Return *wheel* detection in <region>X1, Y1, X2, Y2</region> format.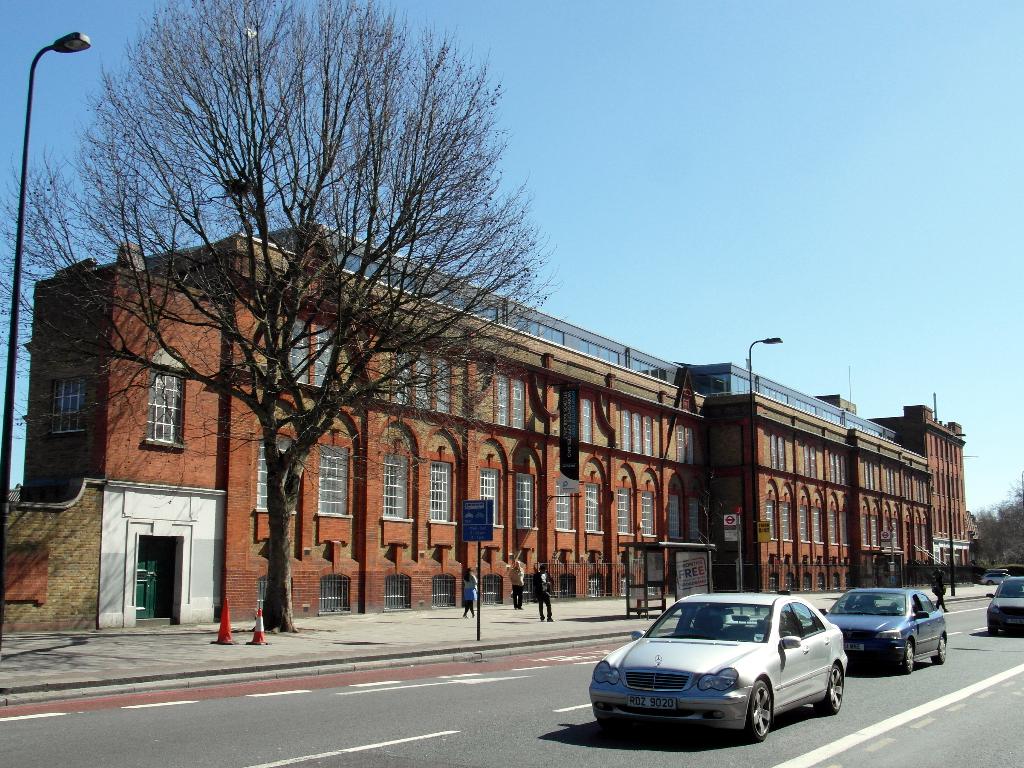
<region>822, 664, 844, 715</region>.
